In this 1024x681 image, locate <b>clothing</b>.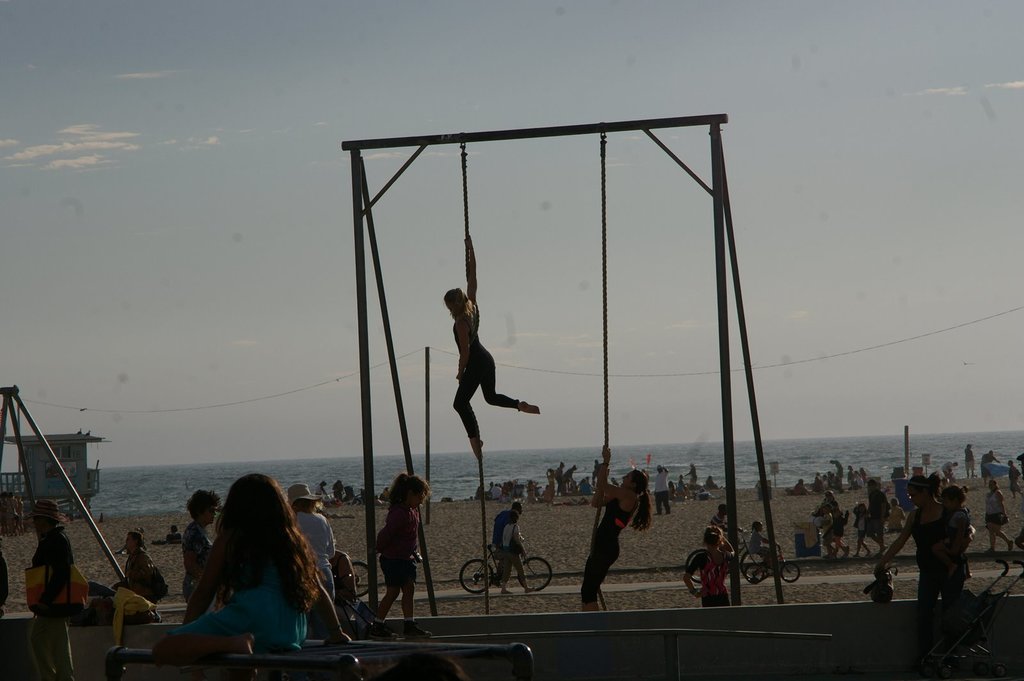
Bounding box: rect(387, 494, 431, 624).
